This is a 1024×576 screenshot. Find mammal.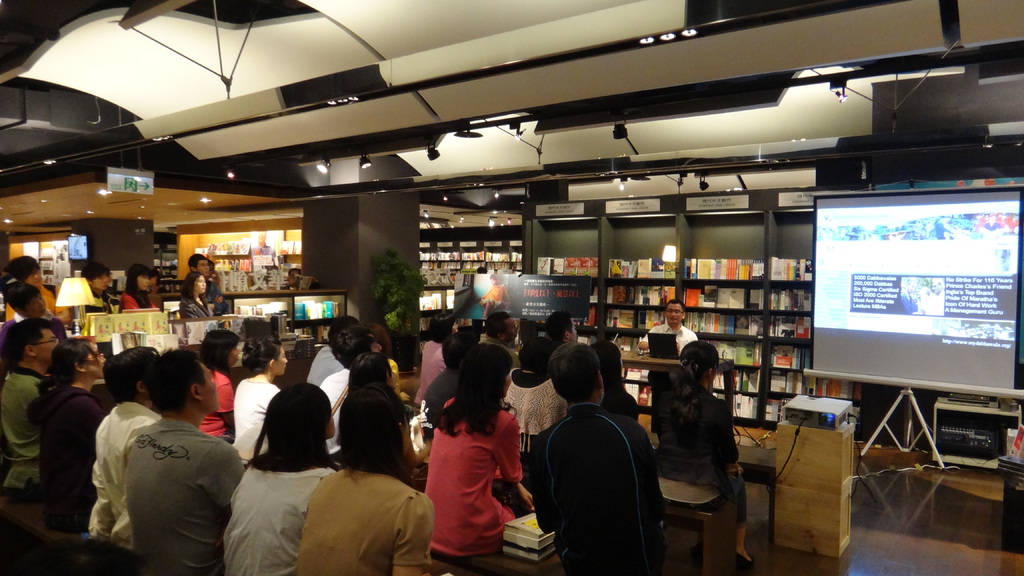
Bounding box: <bbox>198, 328, 241, 435</bbox>.
